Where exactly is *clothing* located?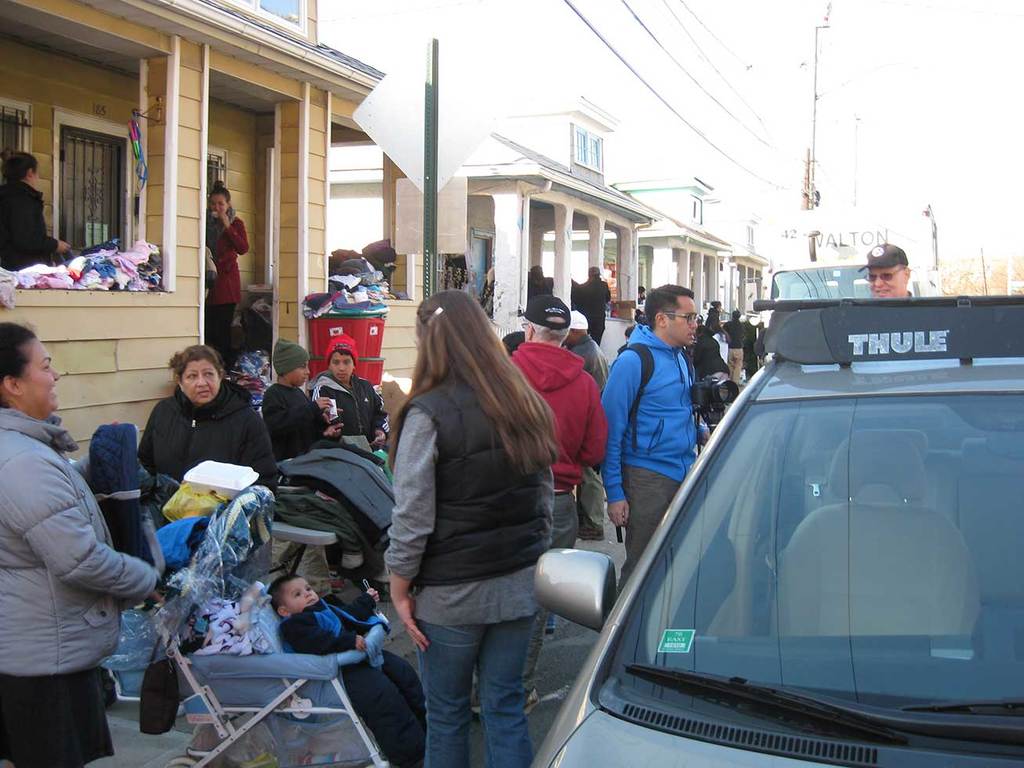
Its bounding box is left=263, top=383, right=336, bottom=465.
